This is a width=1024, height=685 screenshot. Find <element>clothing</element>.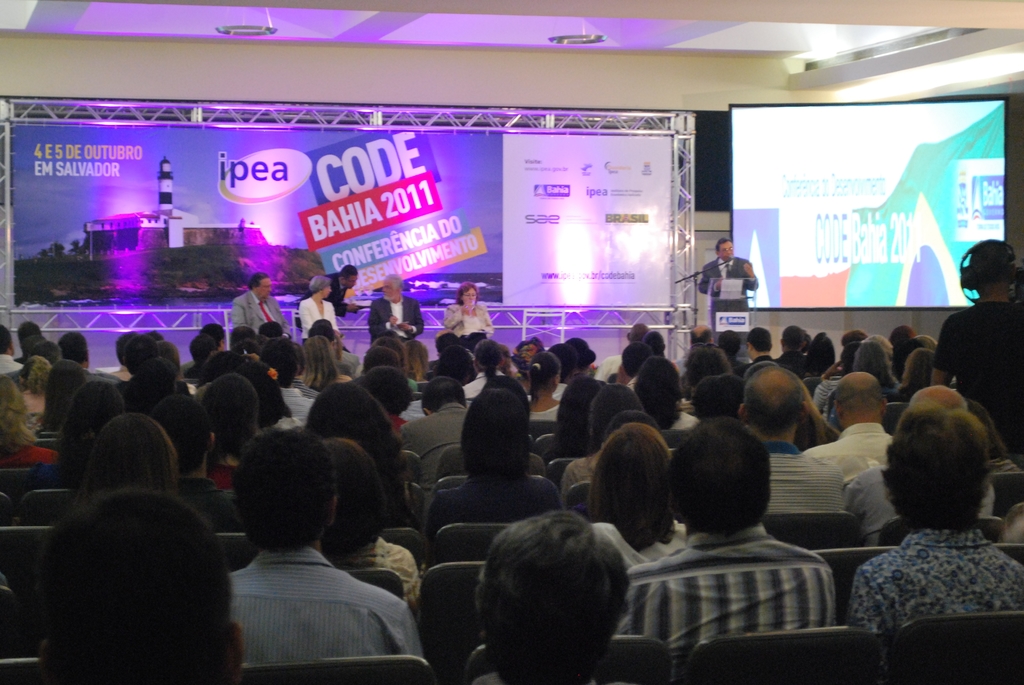
Bounding box: (x1=804, y1=421, x2=895, y2=482).
